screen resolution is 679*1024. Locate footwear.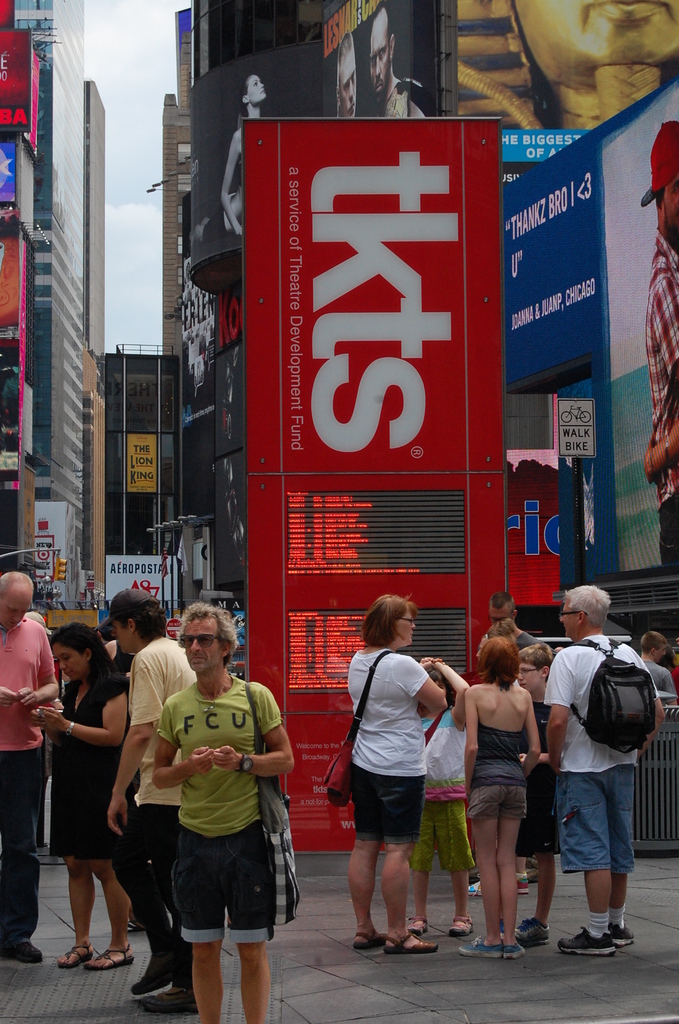
region(612, 922, 641, 949).
